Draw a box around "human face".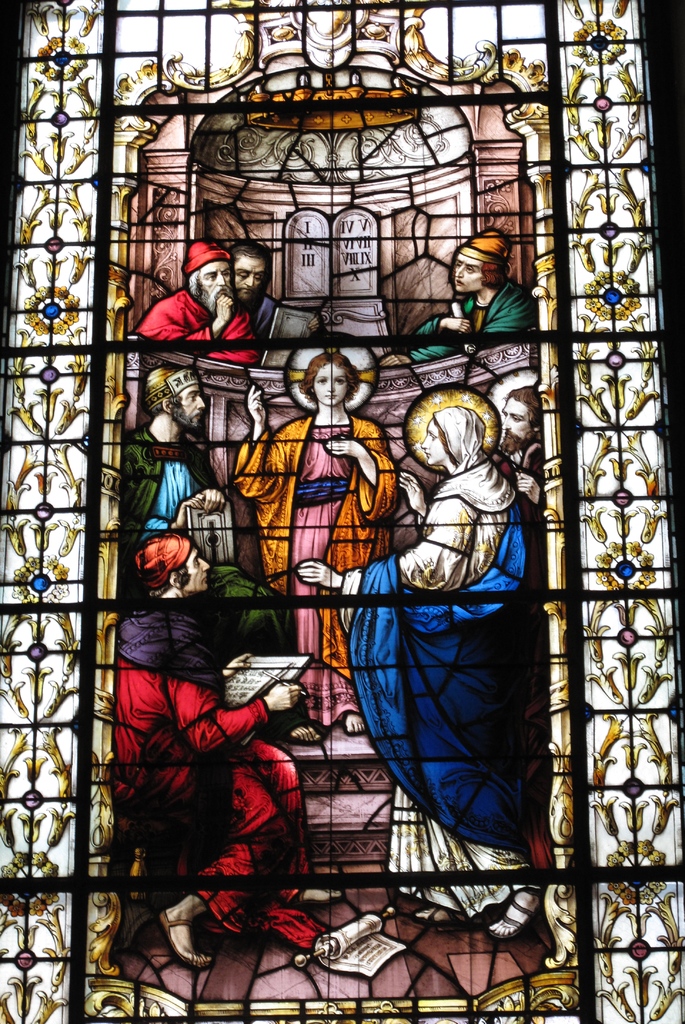
[left=452, top=255, right=478, bottom=290].
